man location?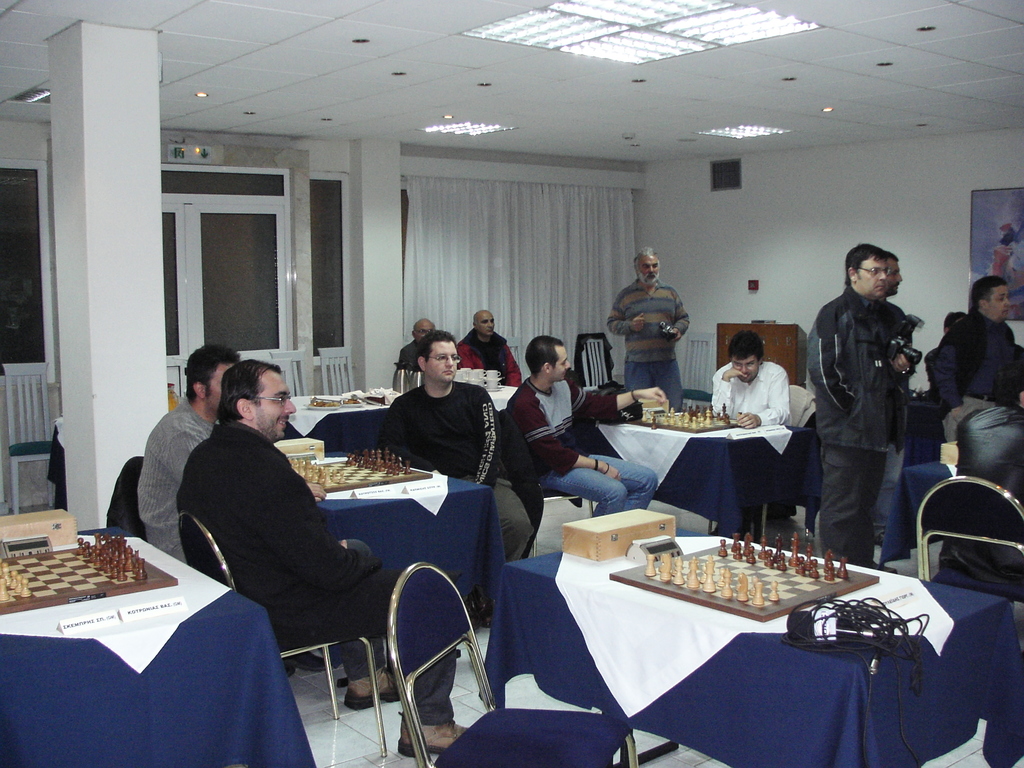
detection(132, 339, 327, 565)
